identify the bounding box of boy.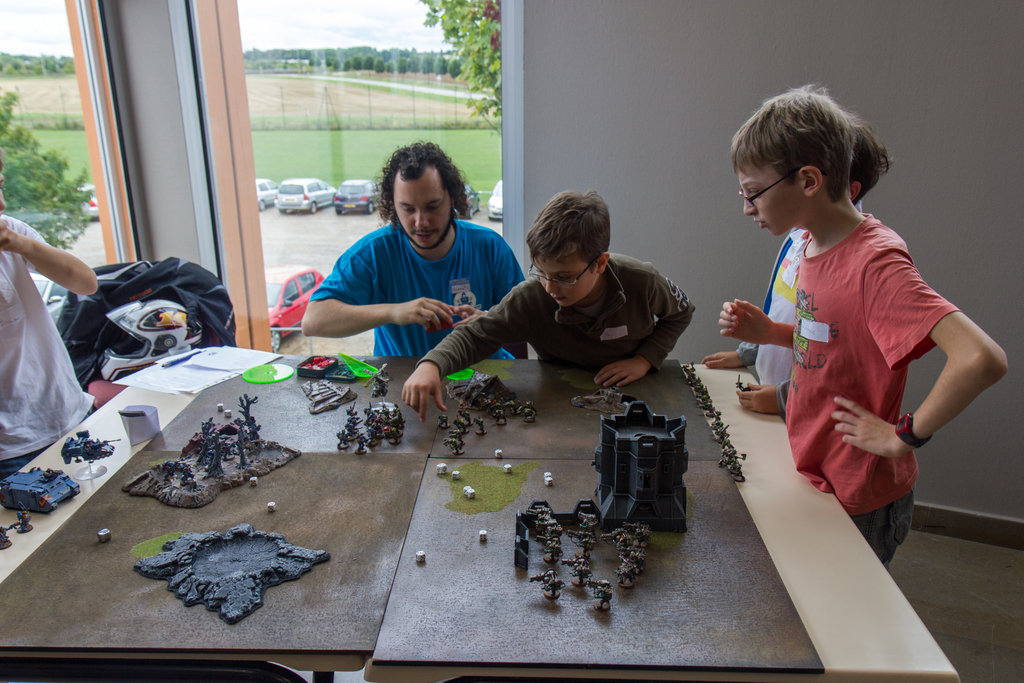
<region>398, 185, 700, 420</region>.
